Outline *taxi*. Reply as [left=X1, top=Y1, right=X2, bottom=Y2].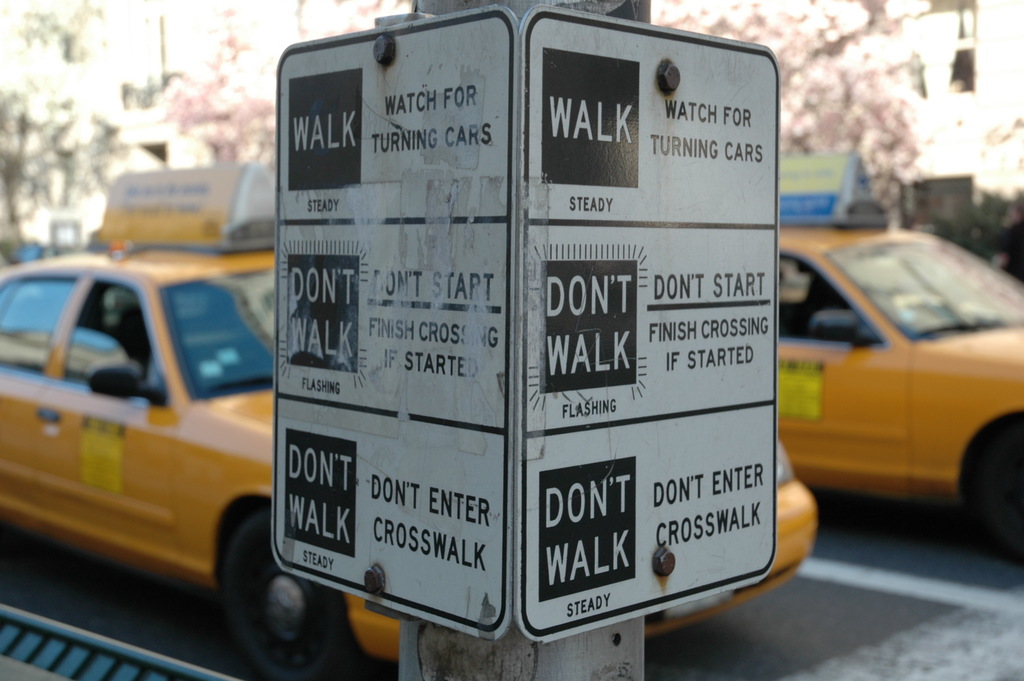
[left=1, top=233, right=303, bottom=646].
